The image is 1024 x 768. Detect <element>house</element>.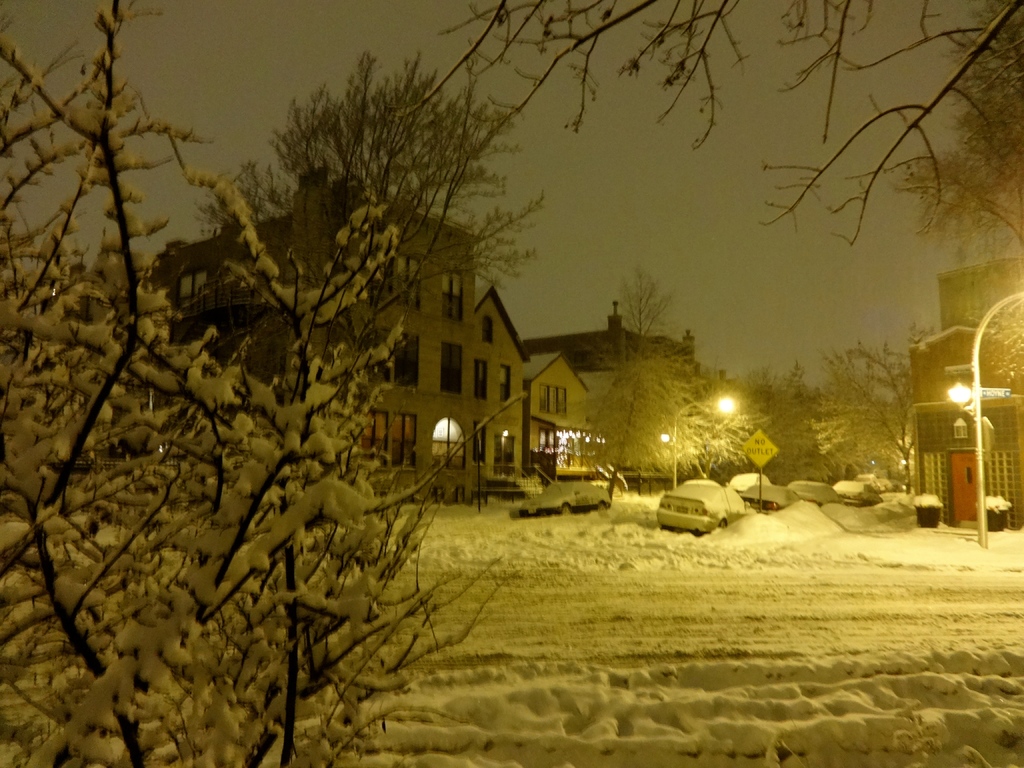
Detection: 152:185:591:498.
